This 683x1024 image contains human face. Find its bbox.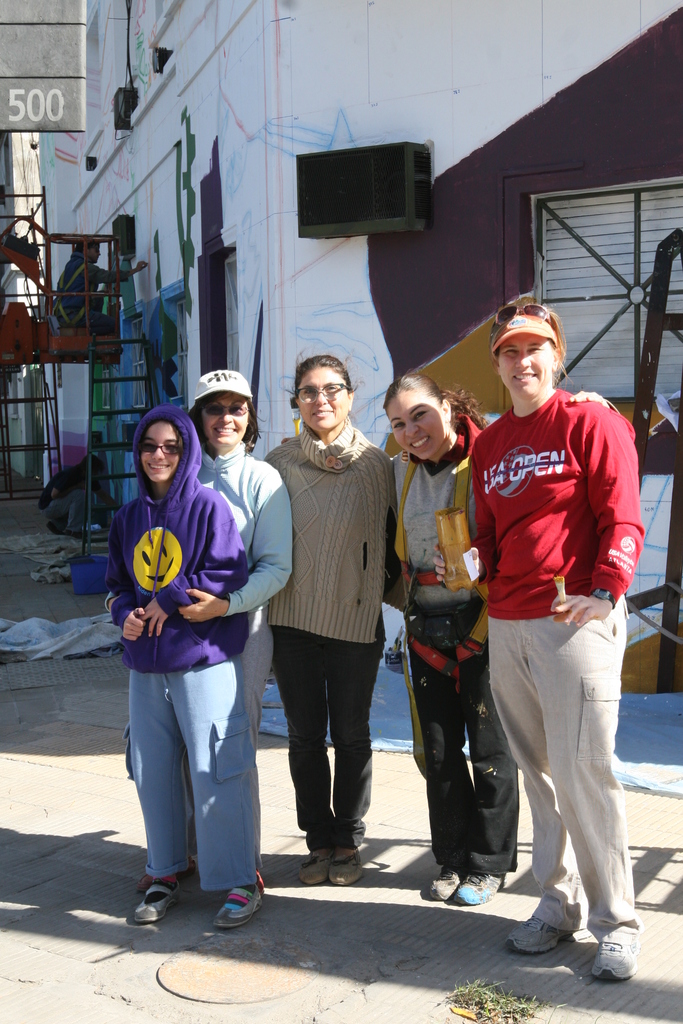
select_region(202, 394, 247, 450).
